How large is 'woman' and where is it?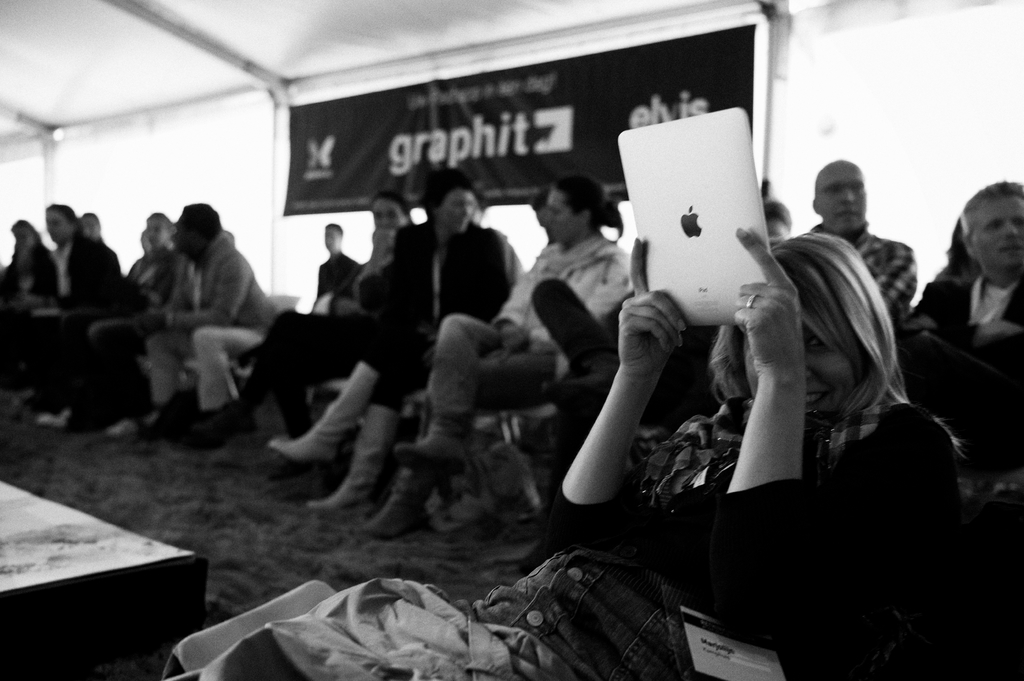
Bounding box: select_region(273, 167, 516, 513).
